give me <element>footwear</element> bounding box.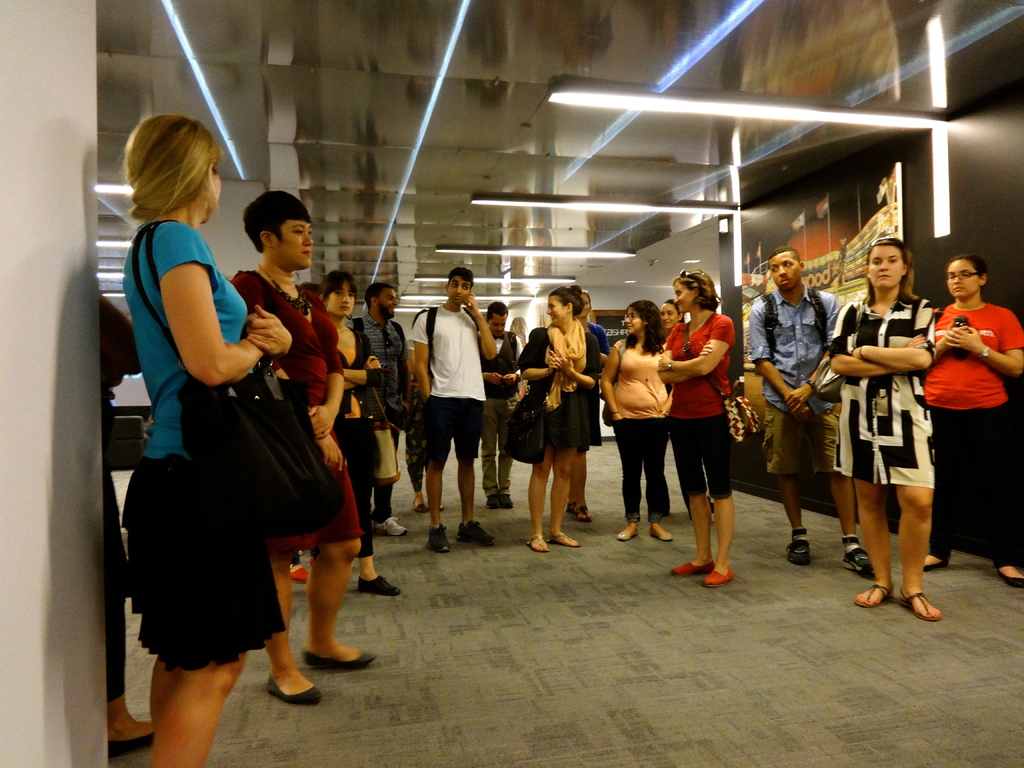
rect(301, 647, 378, 672).
